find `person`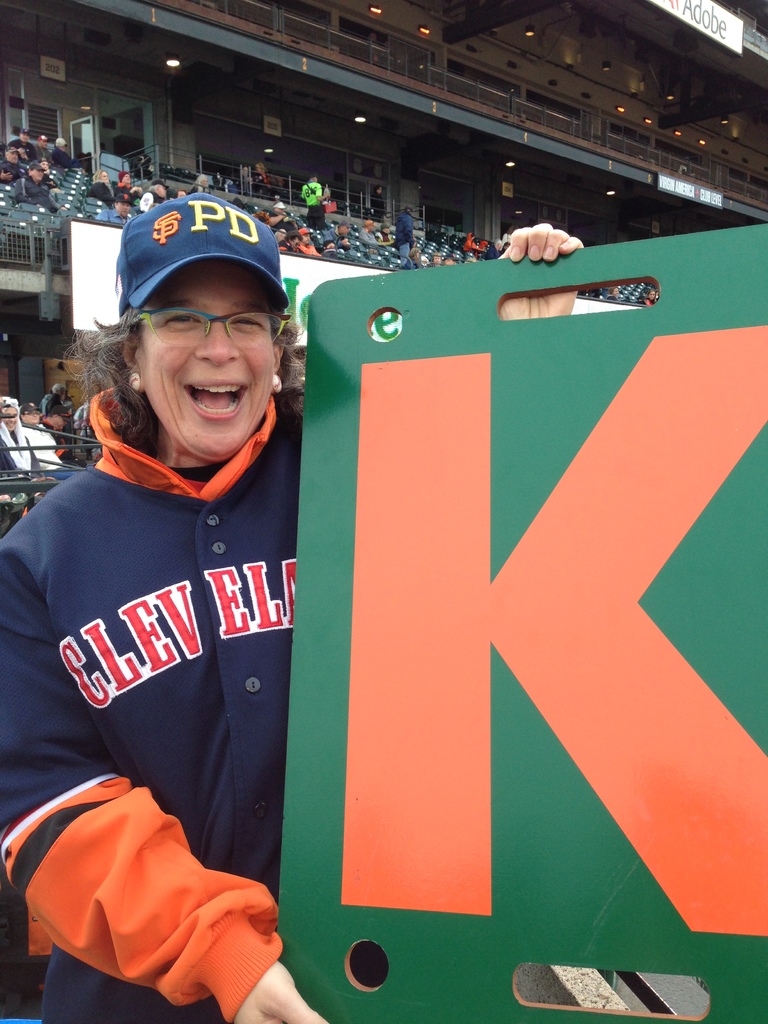
detection(88, 166, 654, 1018)
